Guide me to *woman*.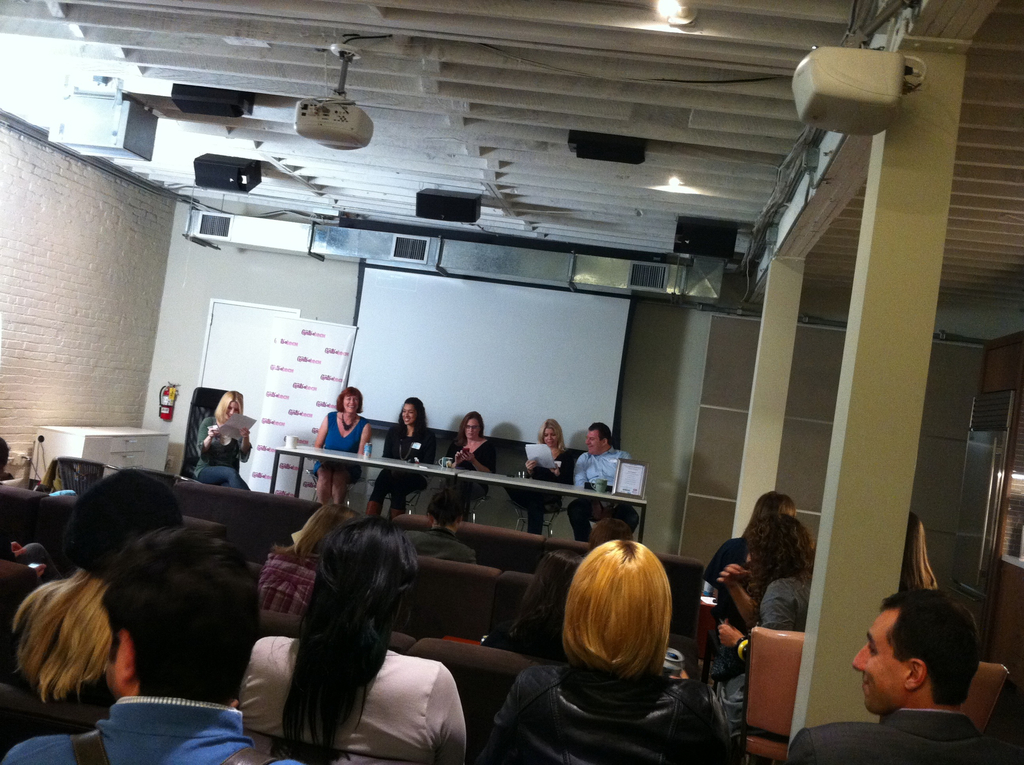
Guidance: box(229, 487, 467, 761).
